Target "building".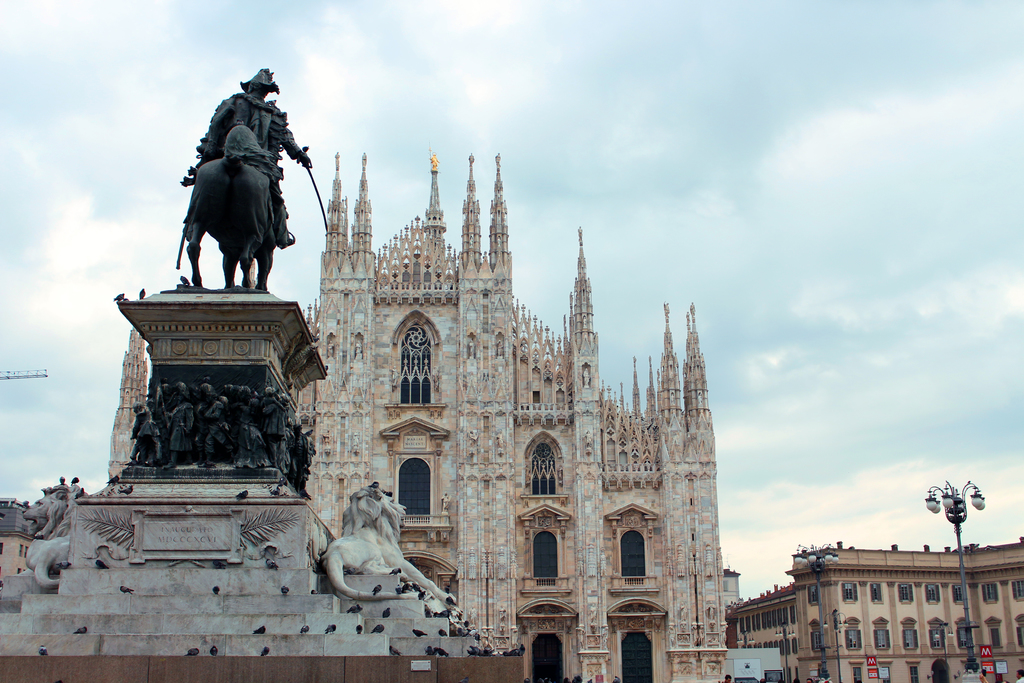
Target region: <region>730, 543, 1023, 682</region>.
